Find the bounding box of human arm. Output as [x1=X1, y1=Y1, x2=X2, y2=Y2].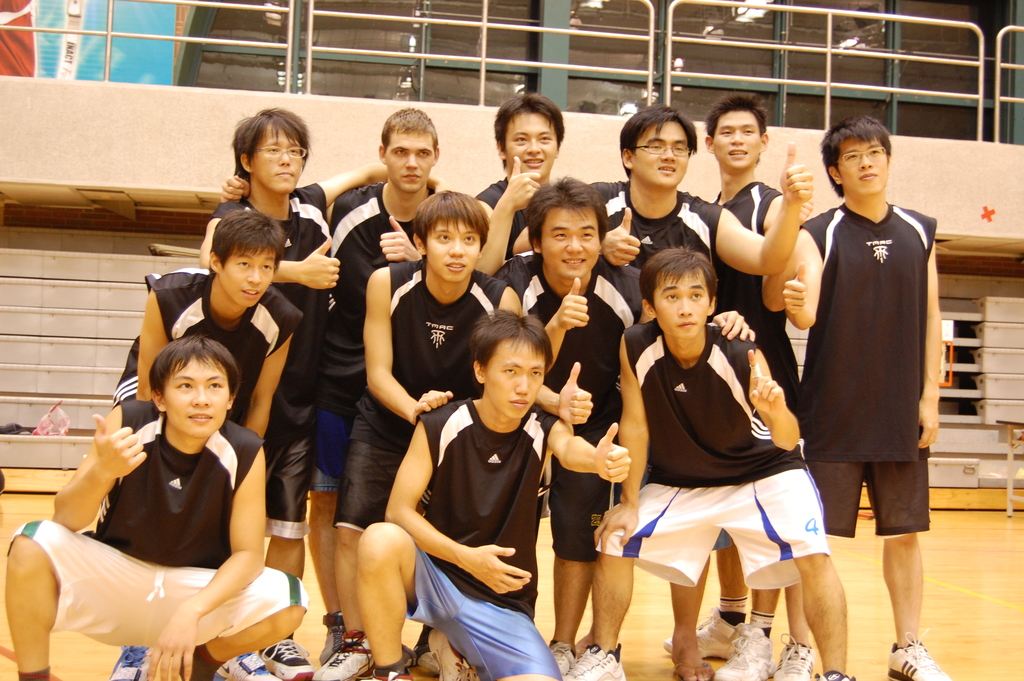
[x1=528, y1=391, x2=636, y2=489].
